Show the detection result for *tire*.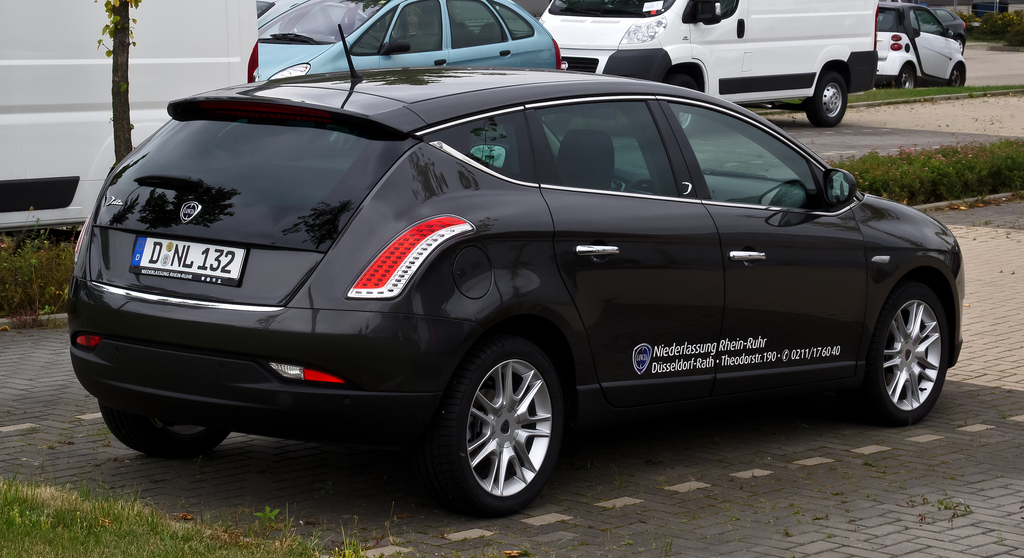
l=858, t=282, r=948, b=424.
